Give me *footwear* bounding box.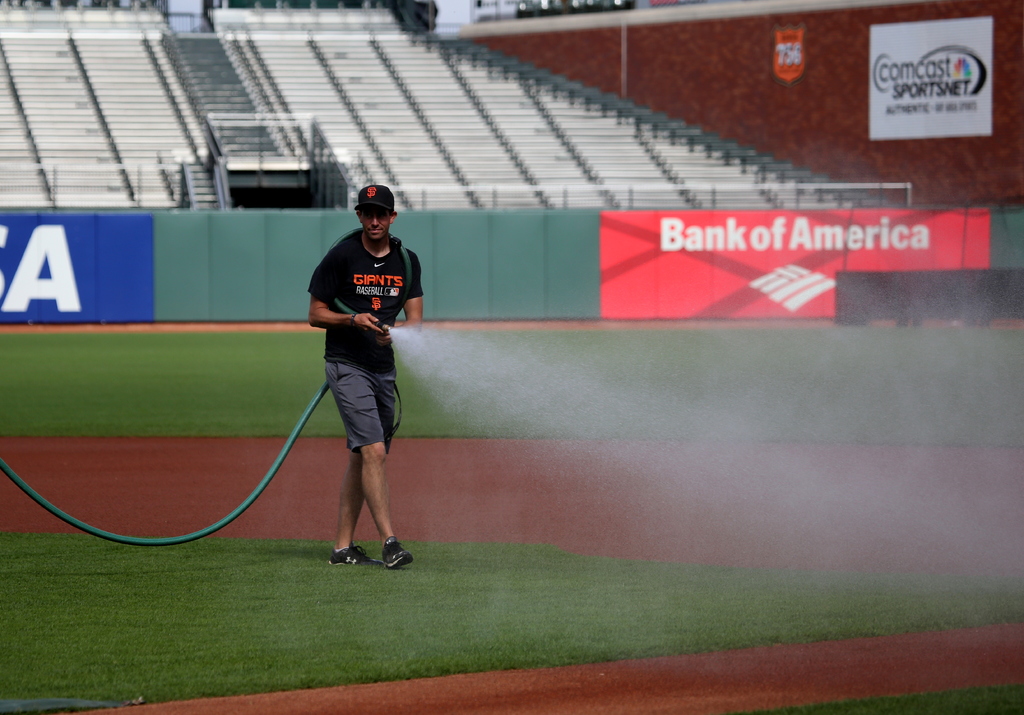
select_region(384, 532, 412, 566).
